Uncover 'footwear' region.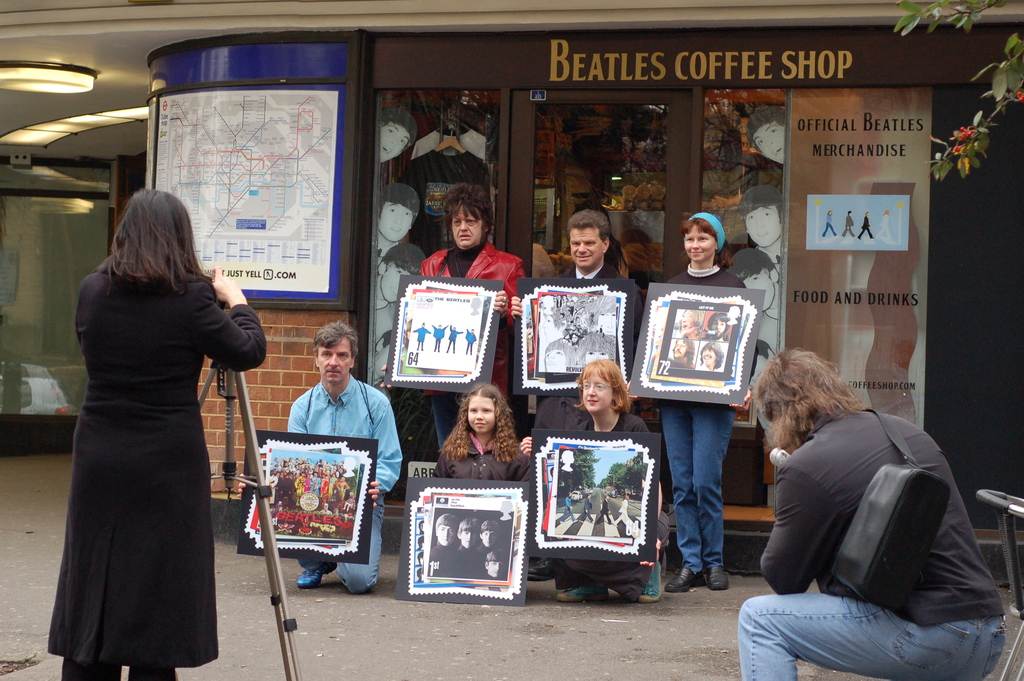
Uncovered: {"left": 296, "top": 561, "right": 337, "bottom": 587}.
